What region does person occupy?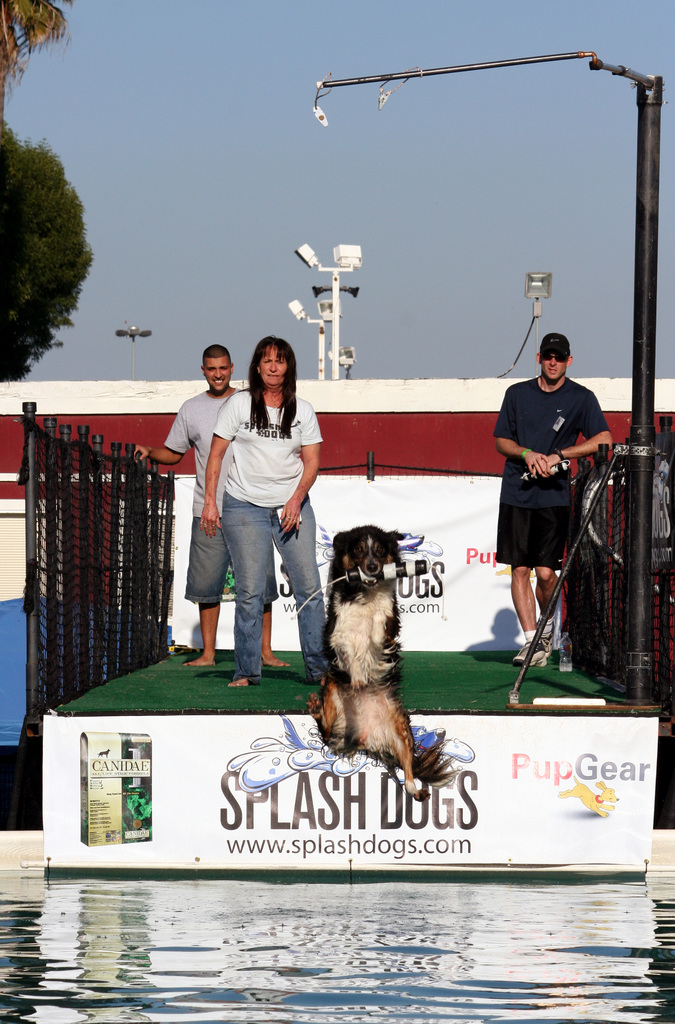
(left=123, top=349, right=289, bottom=668).
